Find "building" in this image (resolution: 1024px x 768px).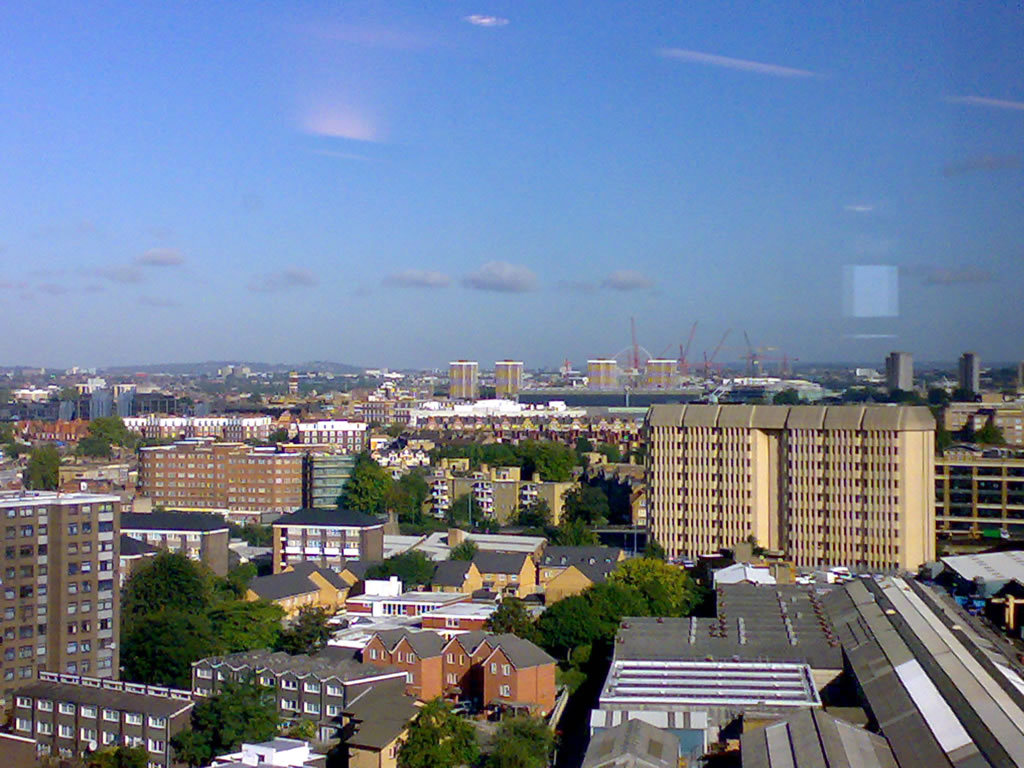
bbox=[449, 358, 480, 403].
